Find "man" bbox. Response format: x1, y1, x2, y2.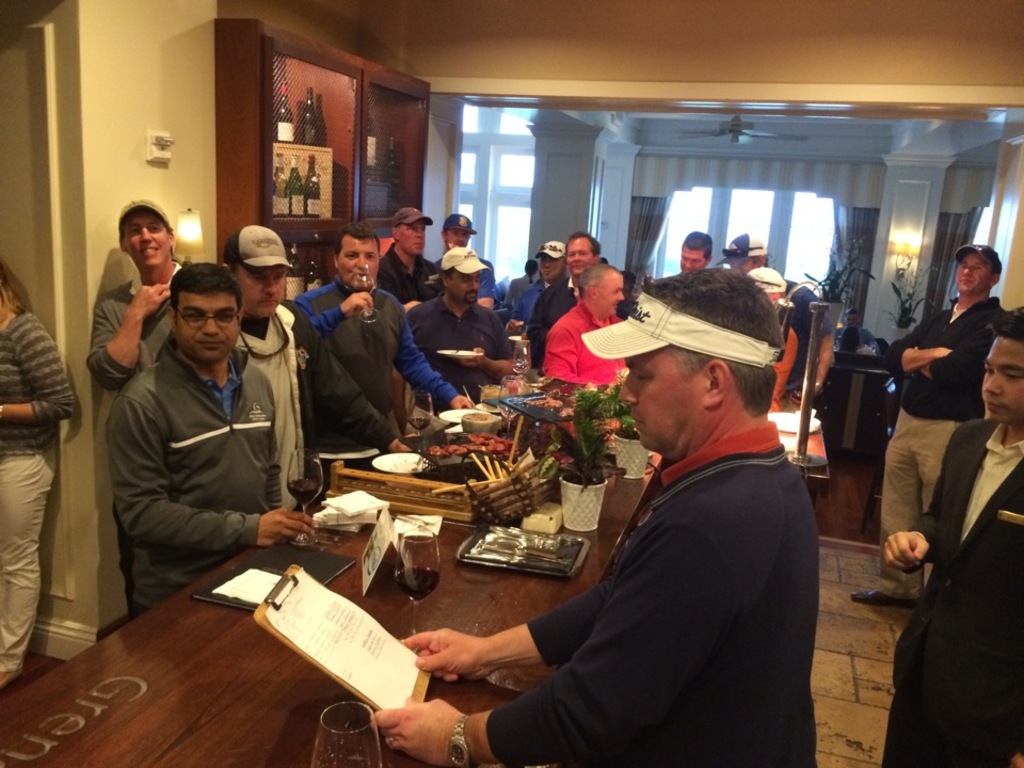
415, 242, 525, 405.
